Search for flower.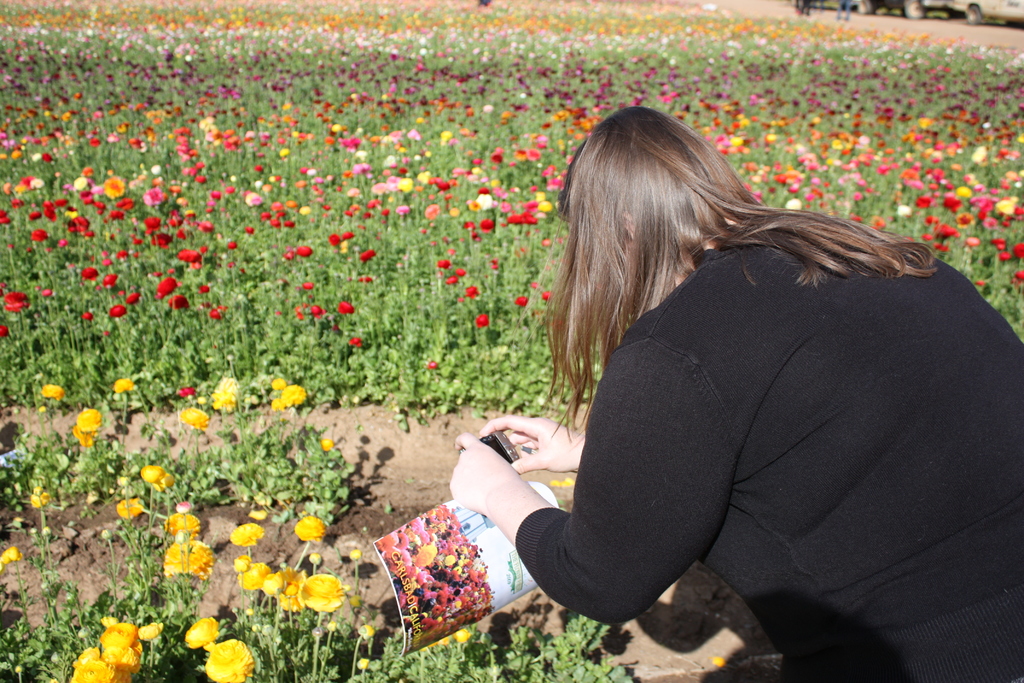
Found at <region>211, 389, 239, 410</region>.
